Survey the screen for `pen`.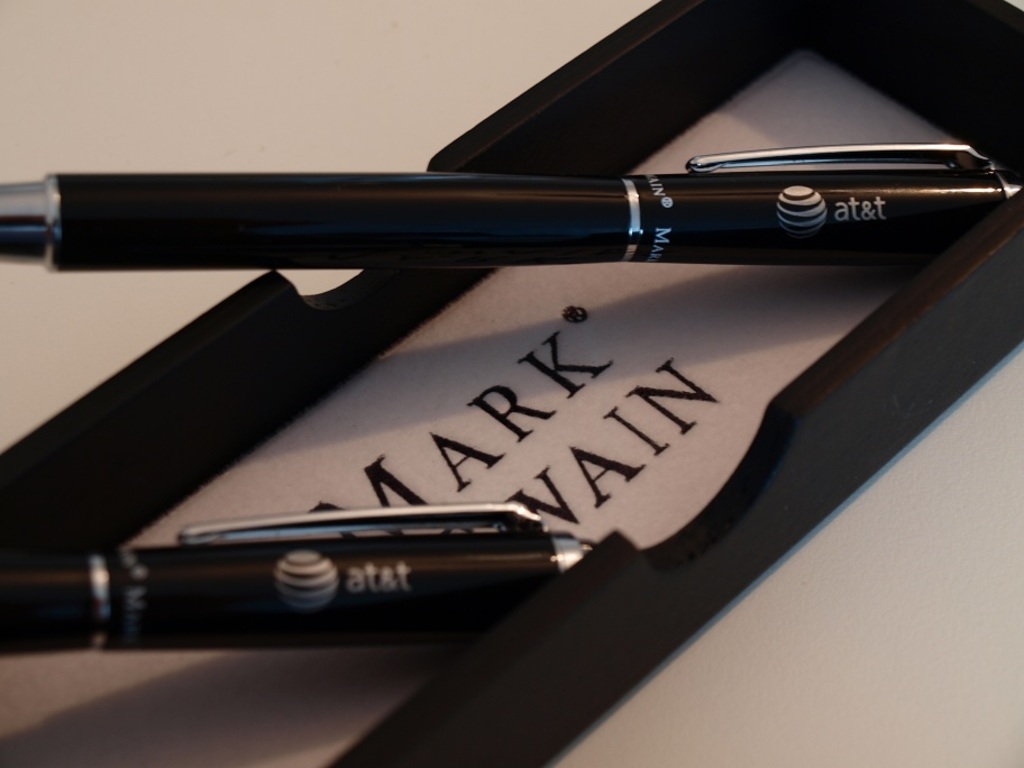
Survey found: <box>0,501,598,660</box>.
